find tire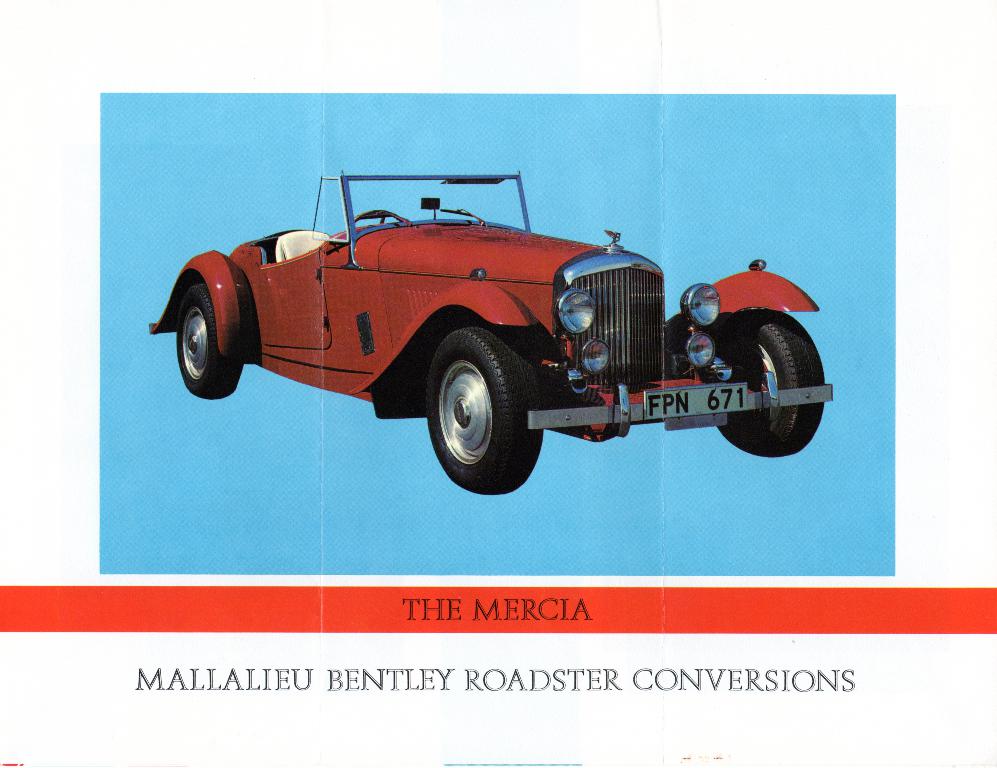
locate(702, 309, 826, 457)
